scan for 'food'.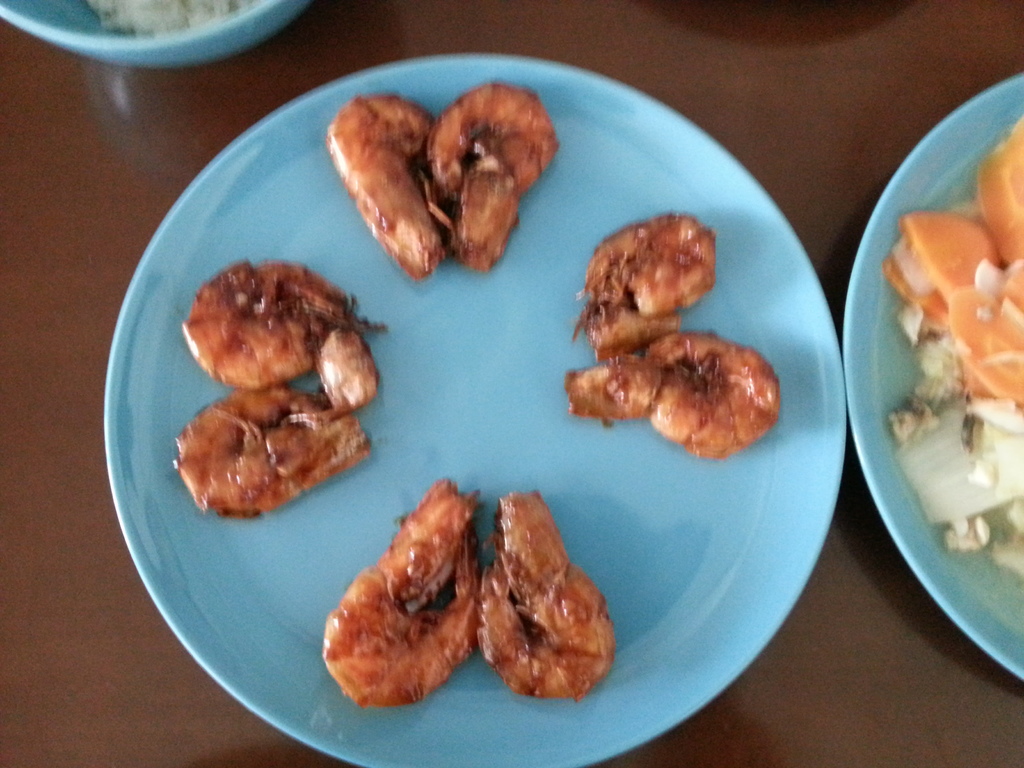
Scan result: bbox(324, 89, 447, 279).
